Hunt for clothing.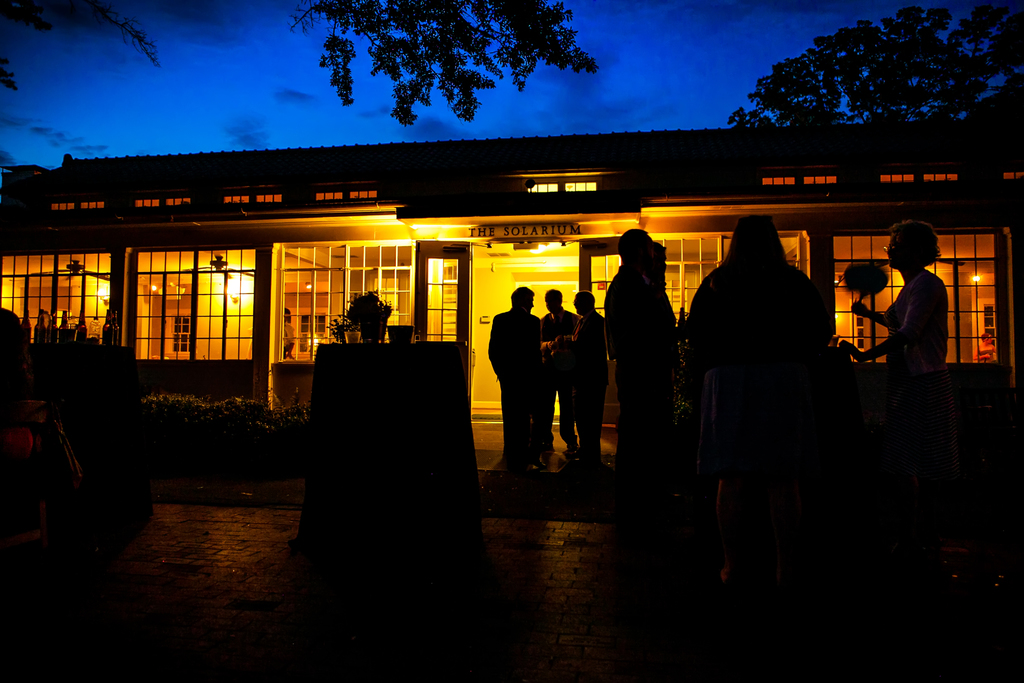
Hunted down at (687, 261, 831, 557).
